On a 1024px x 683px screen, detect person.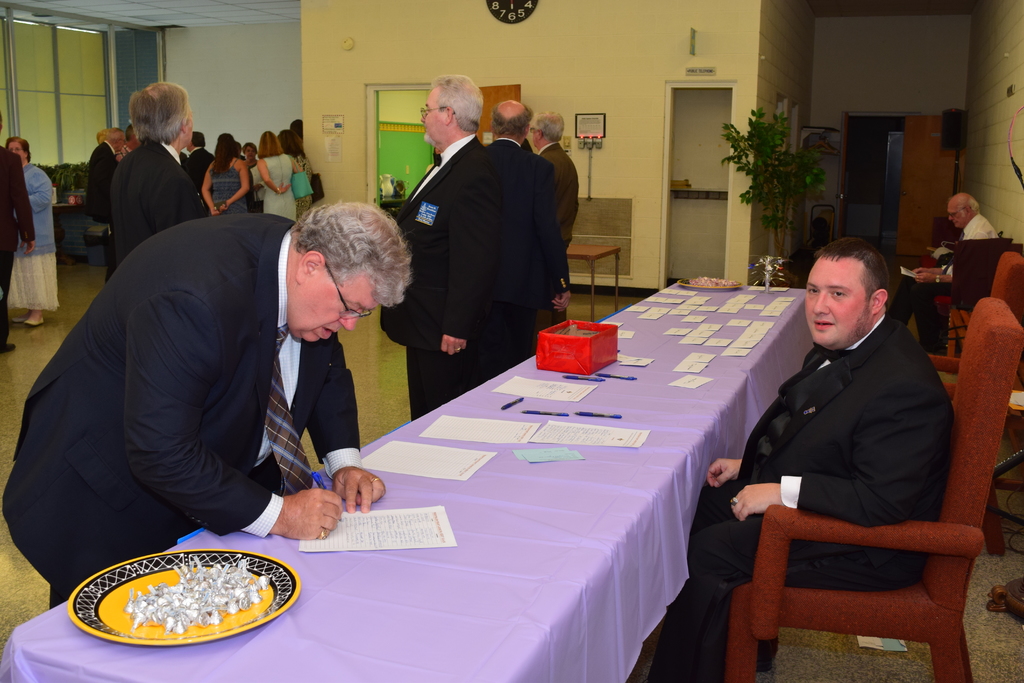
890 195 1011 349.
